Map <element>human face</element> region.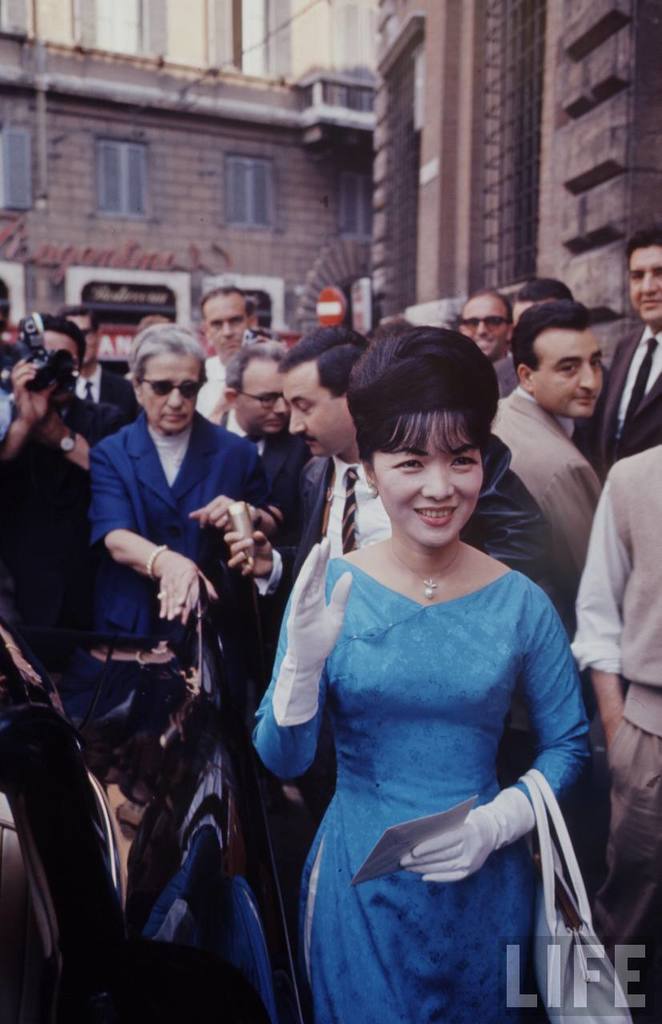
Mapped to left=458, top=290, right=504, bottom=357.
